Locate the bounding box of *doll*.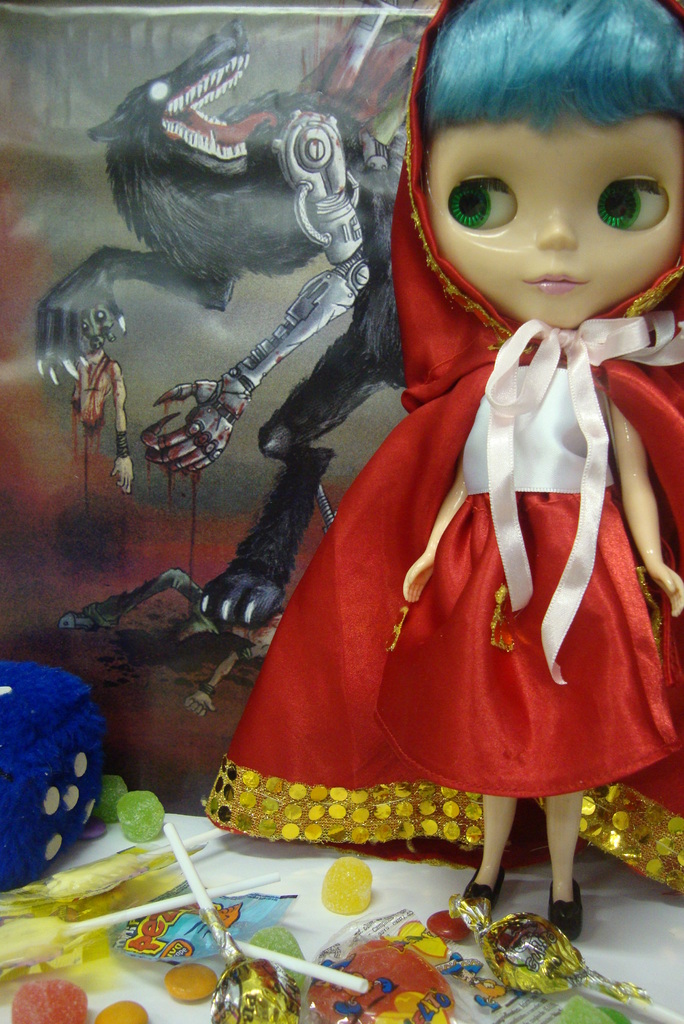
Bounding box: [218,0,672,940].
